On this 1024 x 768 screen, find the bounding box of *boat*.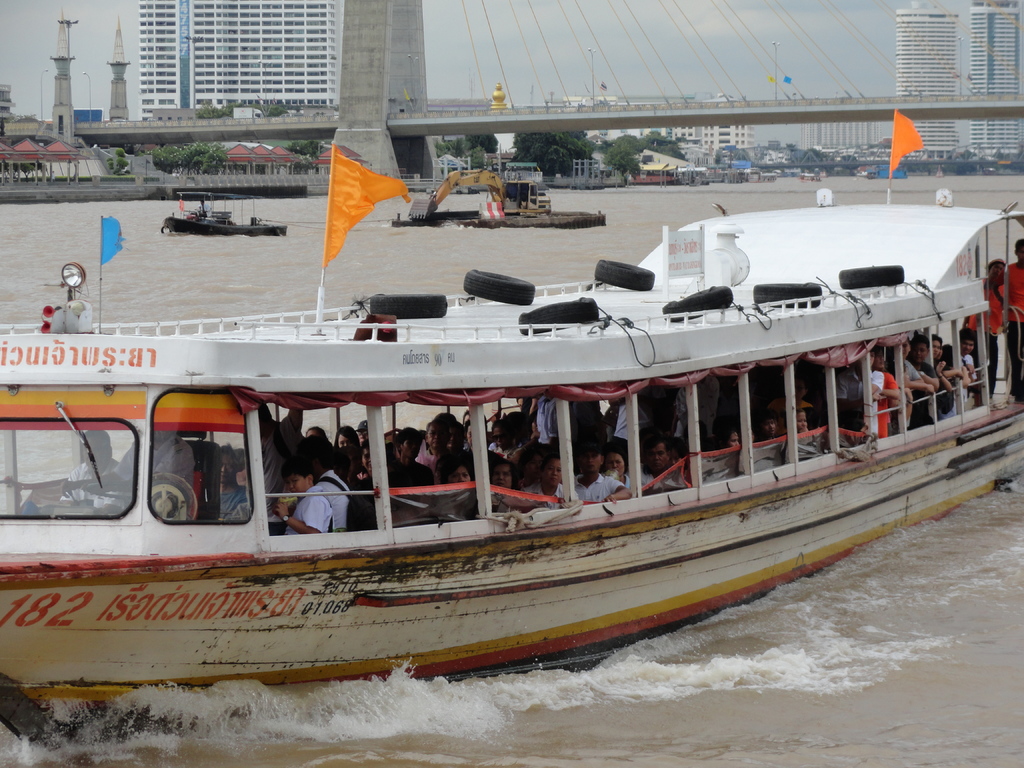
Bounding box: select_region(0, 153, 1005, 699).
